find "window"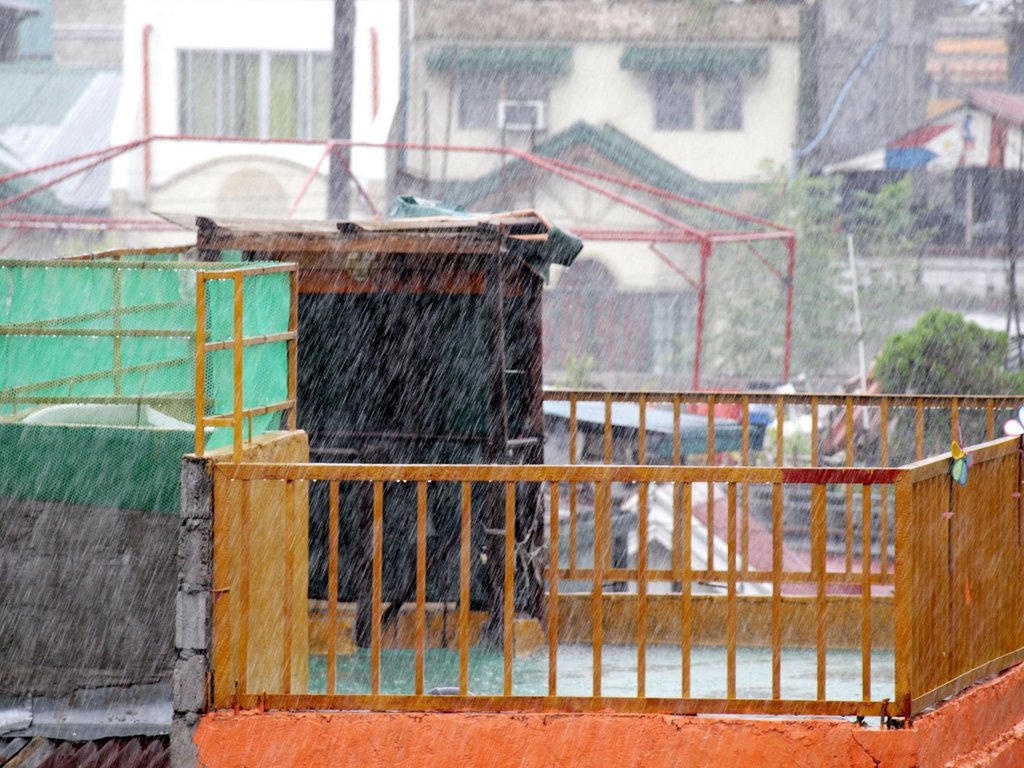
(x1=972, y1=169, x2=1023, y2=254)
